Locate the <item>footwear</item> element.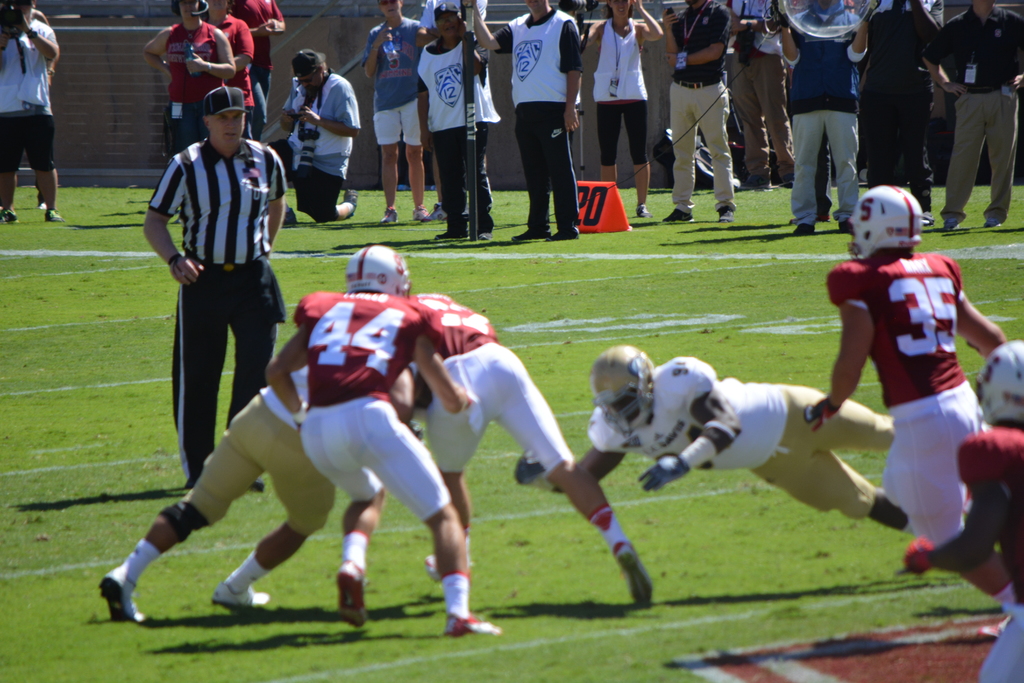
Element bbox: 44:208:63:222.
